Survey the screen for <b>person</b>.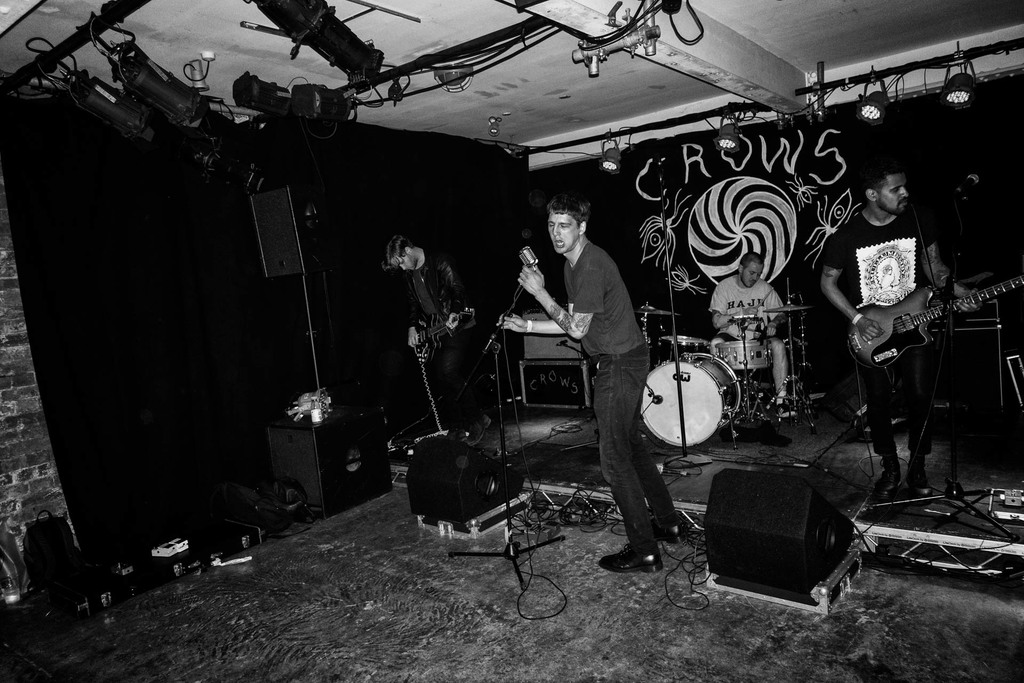
Survey found: Rect(712, 248, 801, 416).
